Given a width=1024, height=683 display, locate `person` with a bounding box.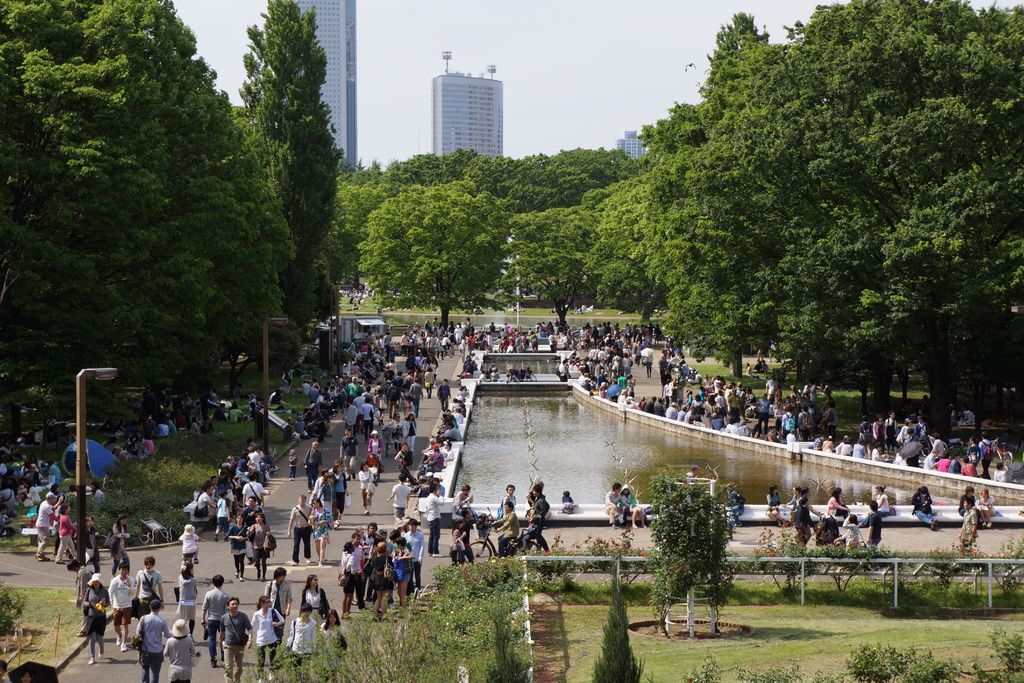
Located: x1=621 y1=482 x2=646 y2=527.
